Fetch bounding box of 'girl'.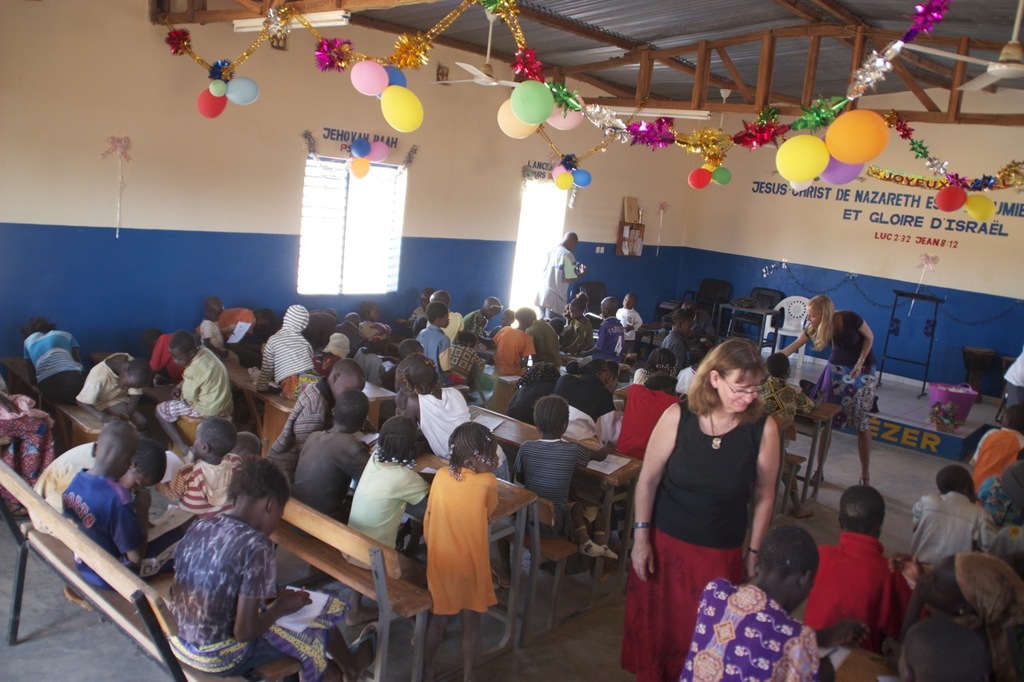
Bbox: <box>614,367,684,466</box>.
